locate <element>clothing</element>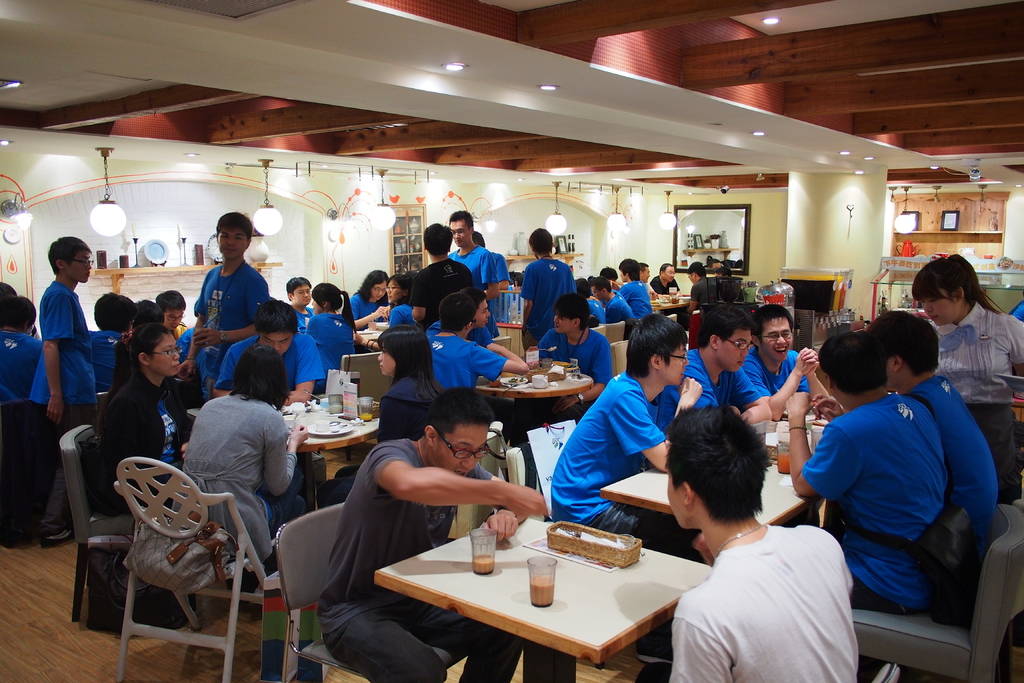
region(657, 518, 872, 682)
